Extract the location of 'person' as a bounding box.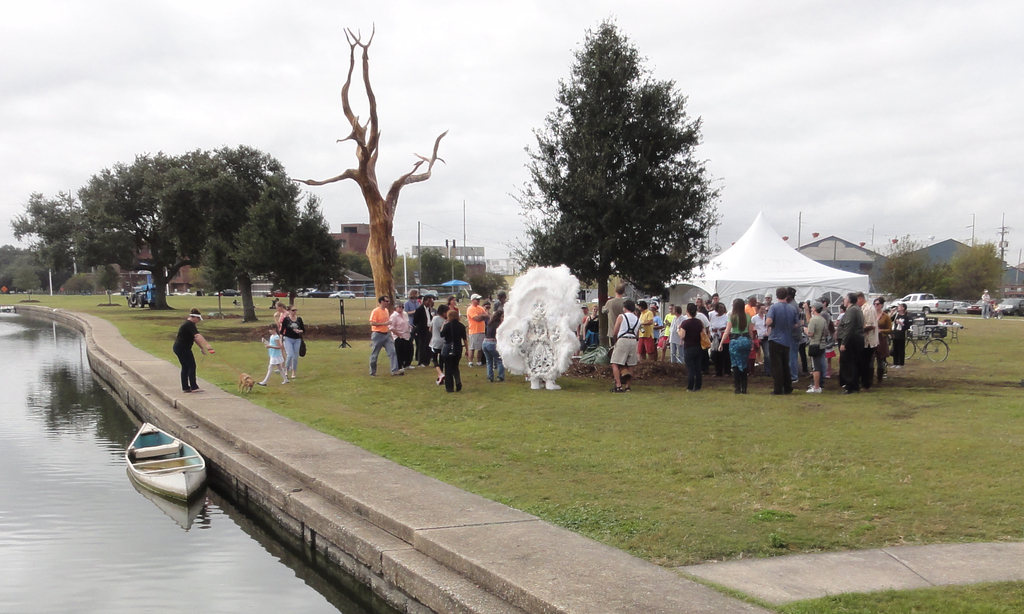
select_region(764, 288, 799, 396).
